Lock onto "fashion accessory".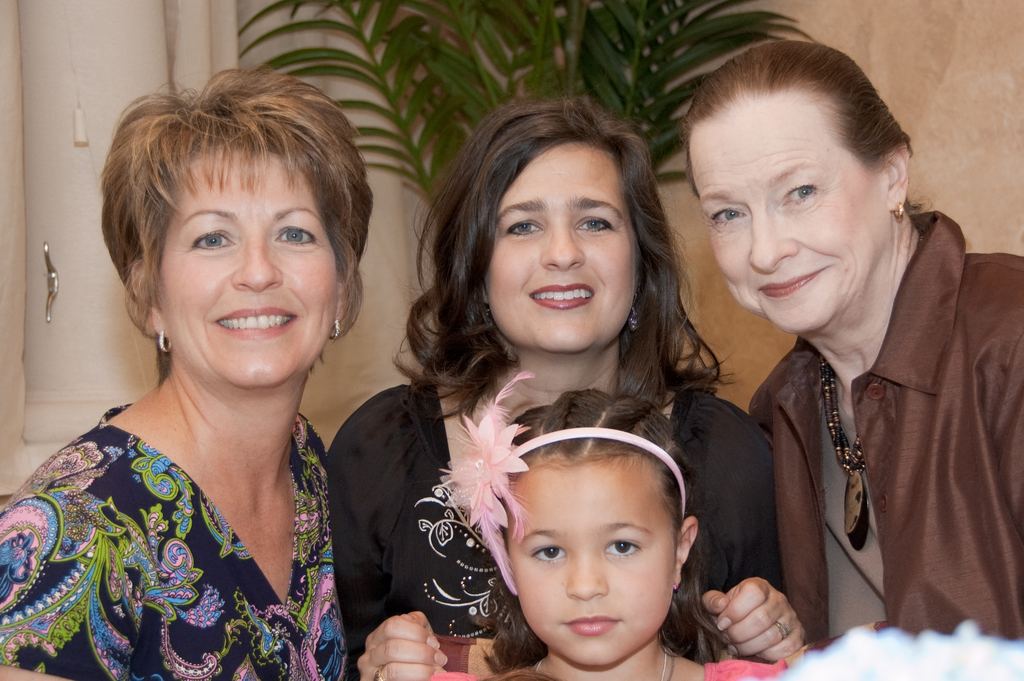
Locked: pyautogui.locateOnScreen(821, 357, 865, 537).
